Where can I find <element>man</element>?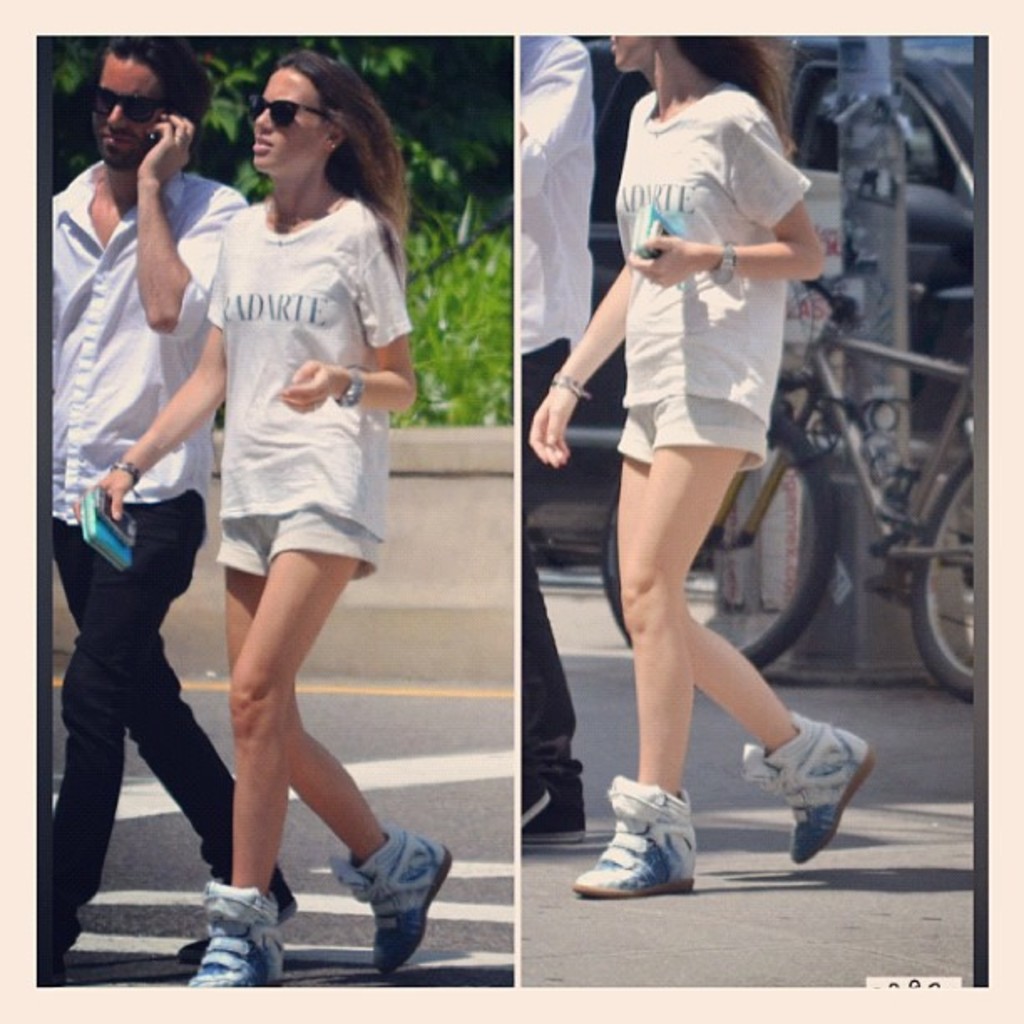
You can find it at crop(35, 35, 301, 972).
